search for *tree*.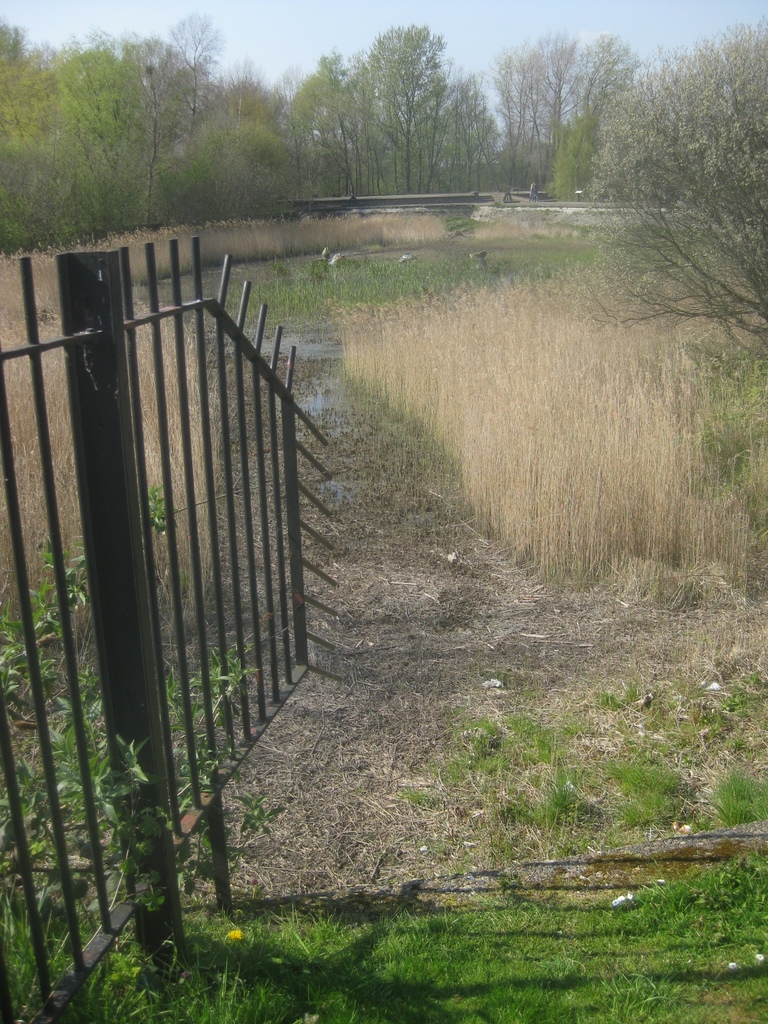
Found at Rect(198, 47, 286, 136).
